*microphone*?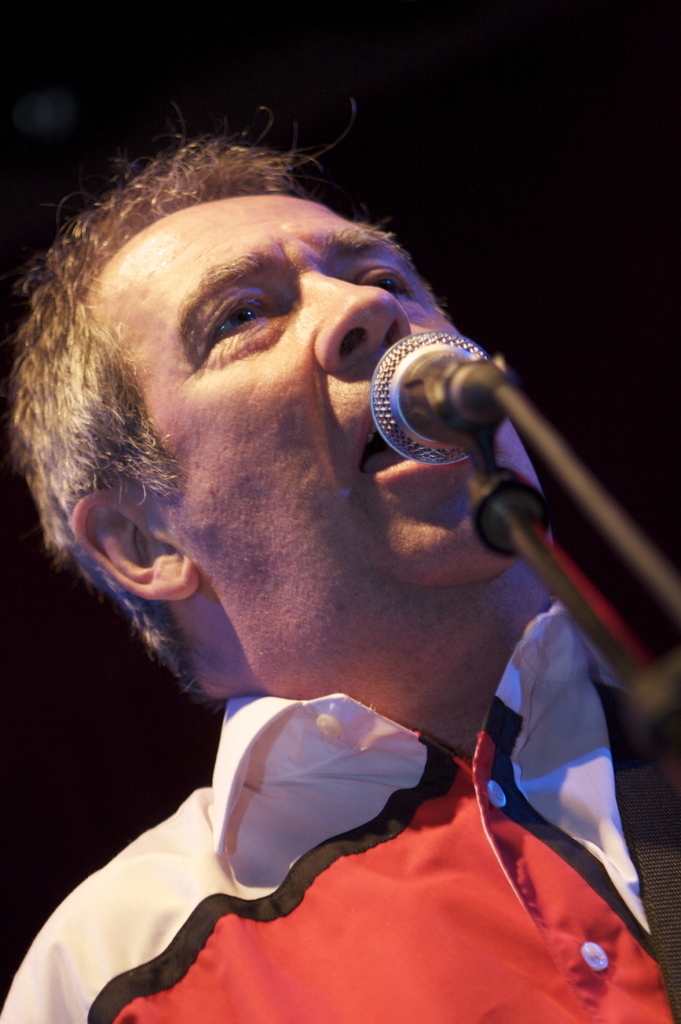
box(369, 323, 485, 468)
